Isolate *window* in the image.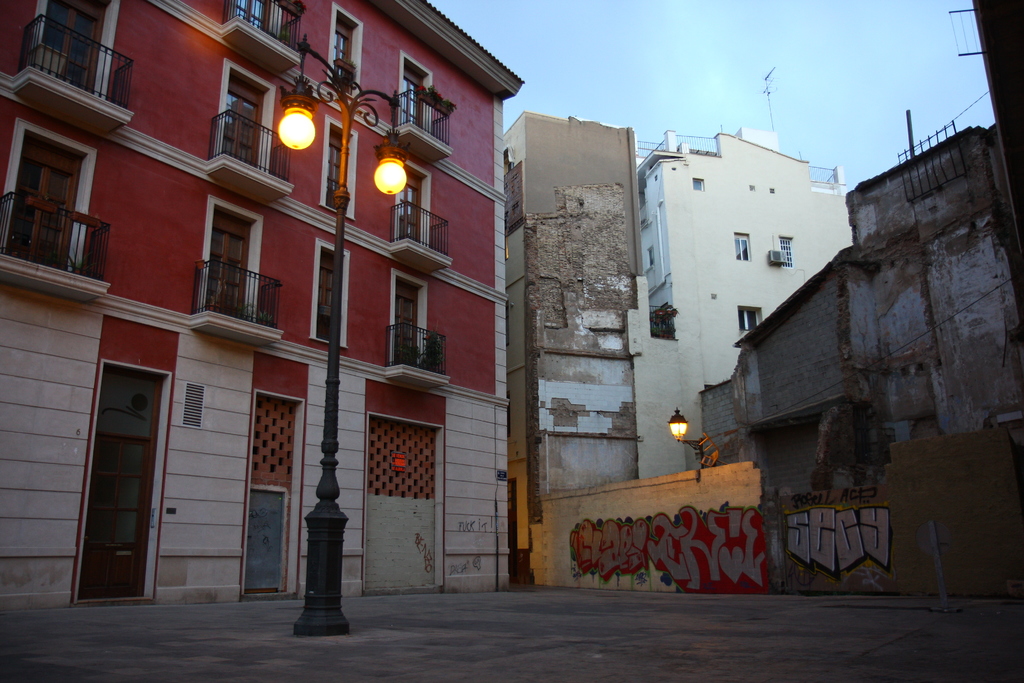
Isolated region: [x1=215, y1=62, x2=276, y2=173].
